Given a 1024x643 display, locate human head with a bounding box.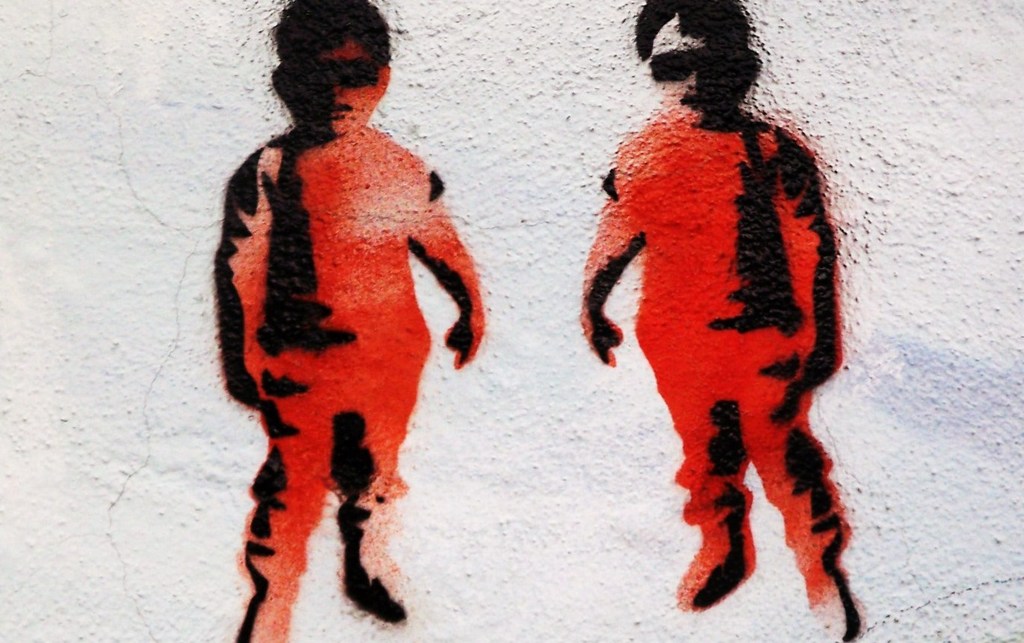
Located: (244,19,401,140).
